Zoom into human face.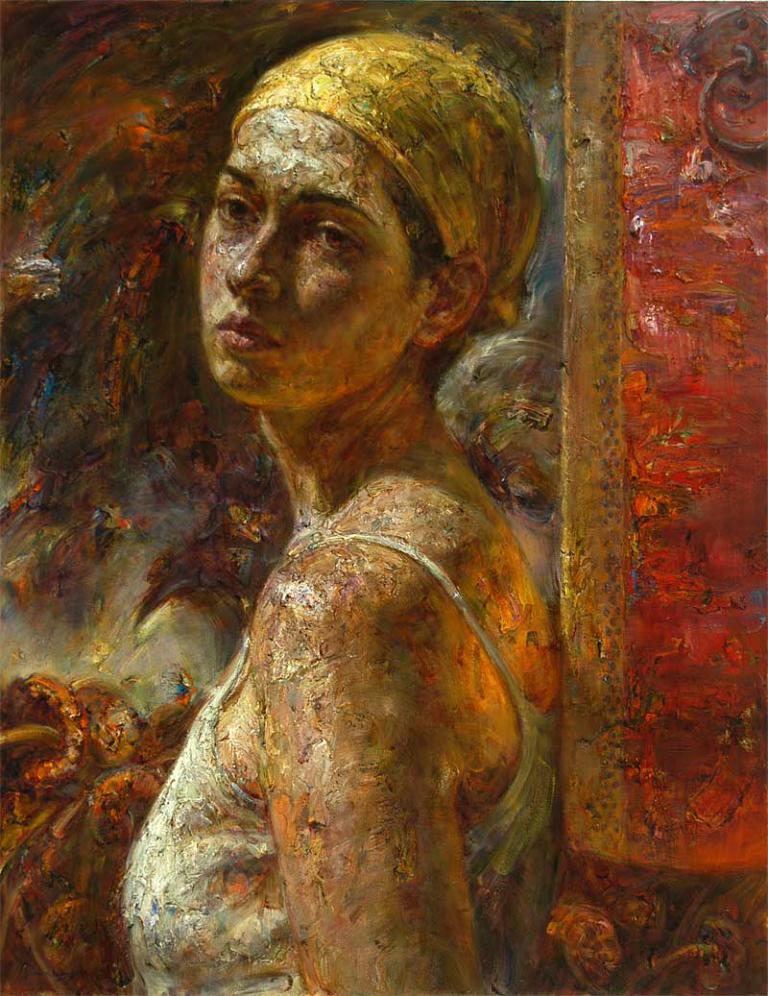
Zoom target: {"x1": 199, "y1": 105, "x2": 431, "y2": 406}.
